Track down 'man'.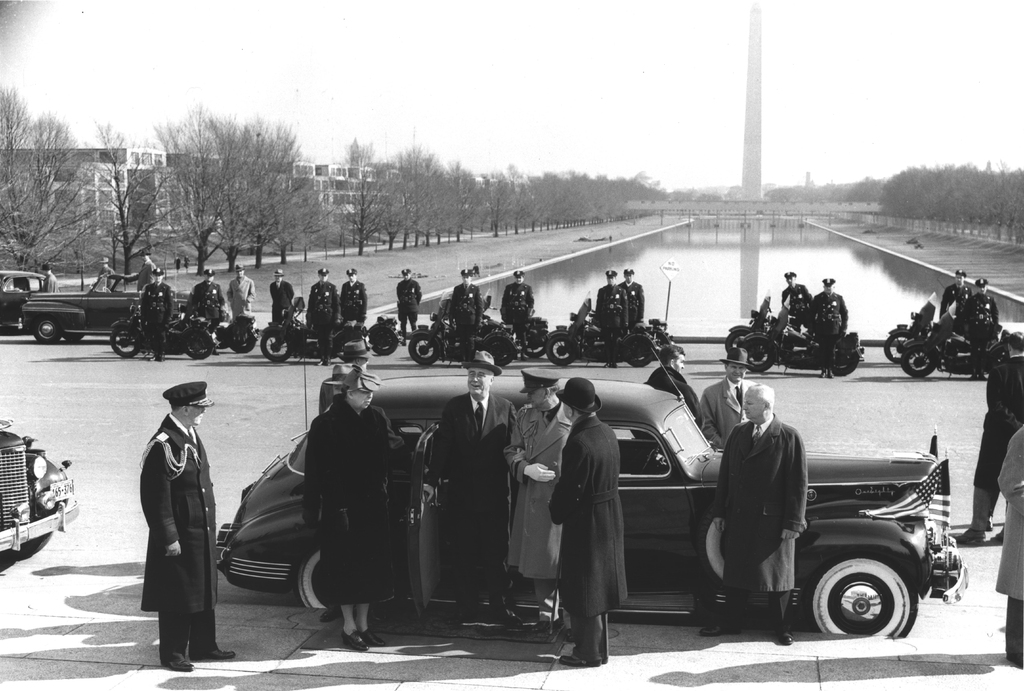
Tracked to 950, 329, 1023, 539.
